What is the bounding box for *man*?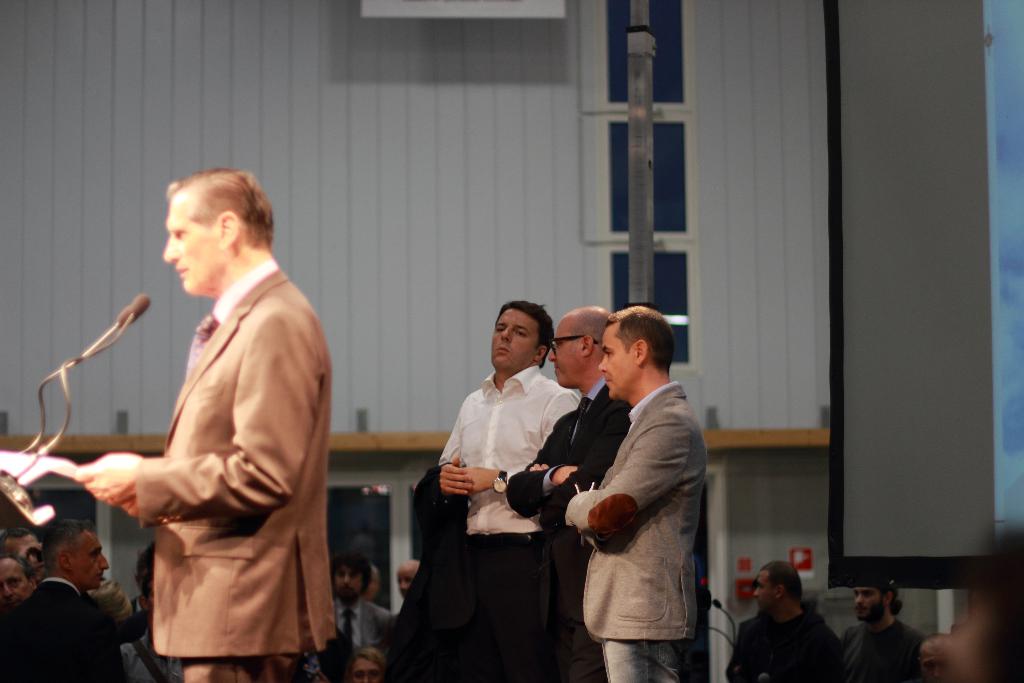
x1=67 y1=168 x2=331 y2=682.
